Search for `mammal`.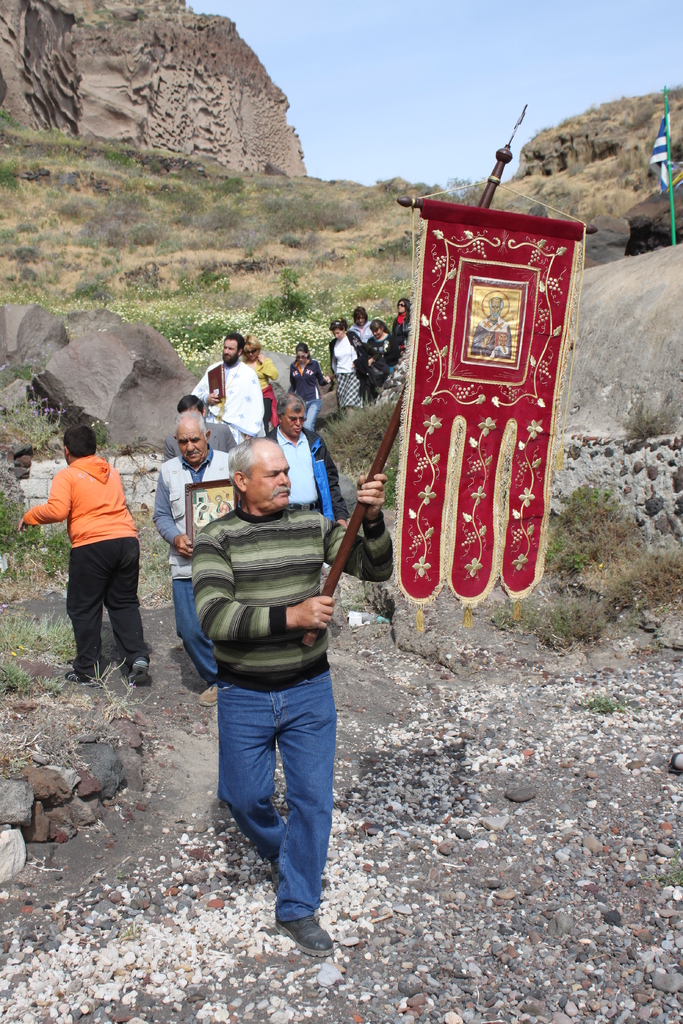
Found at l=391, t=293, r=411, b=364.
